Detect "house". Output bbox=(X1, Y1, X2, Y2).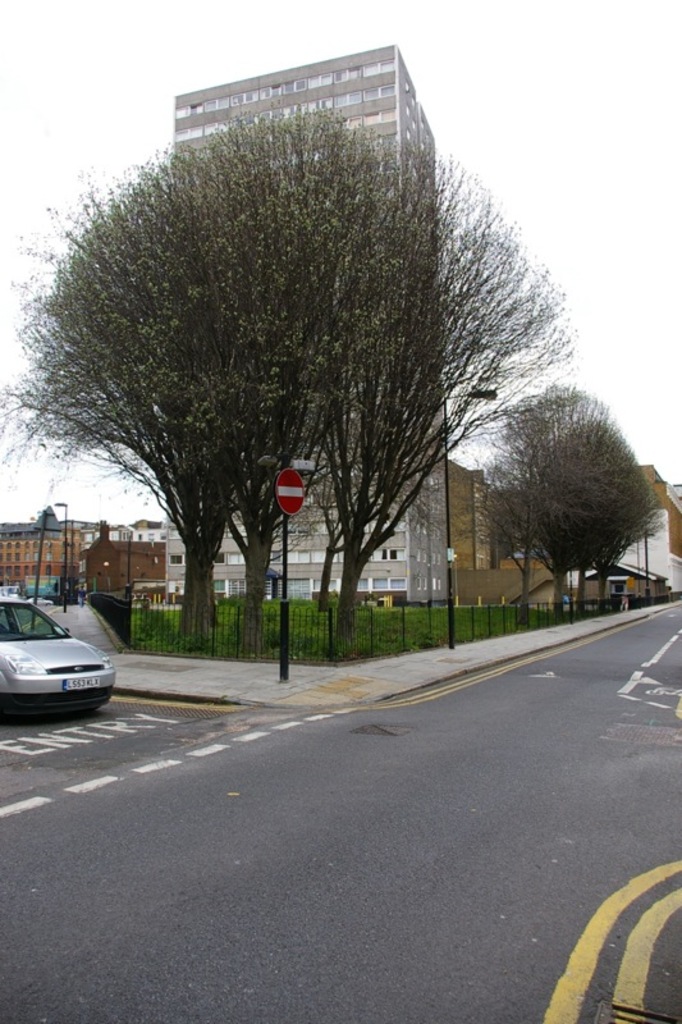
bbox=(448, 476, 488, 620).
